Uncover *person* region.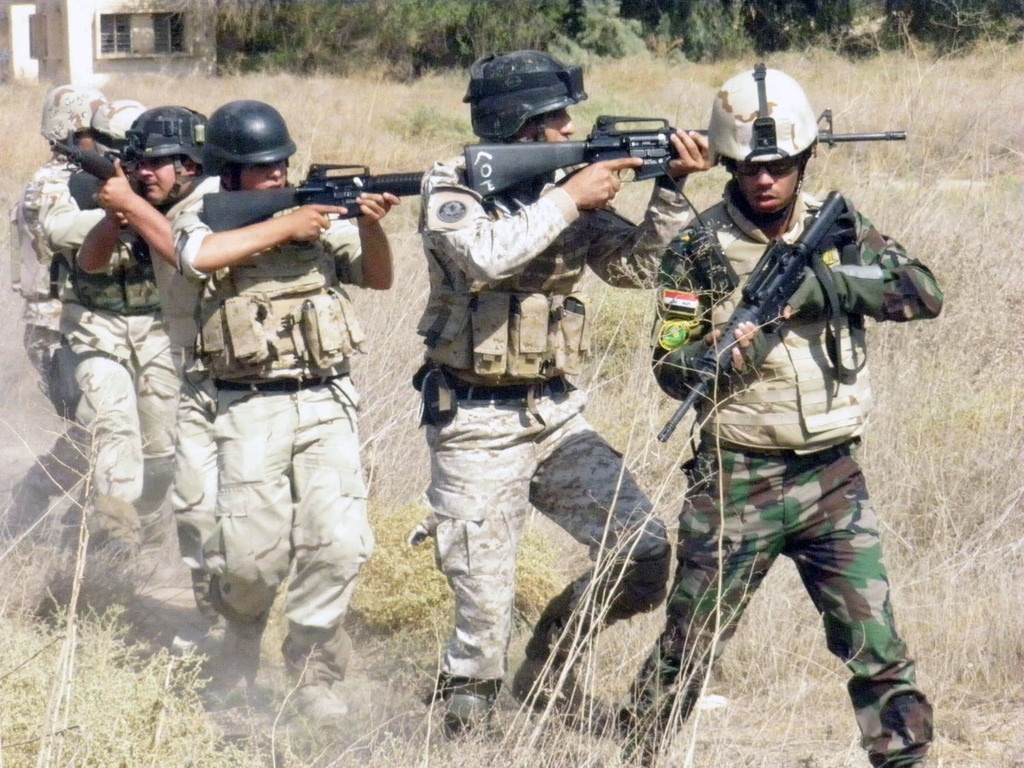
Uncovered: 75,106,227,627.
